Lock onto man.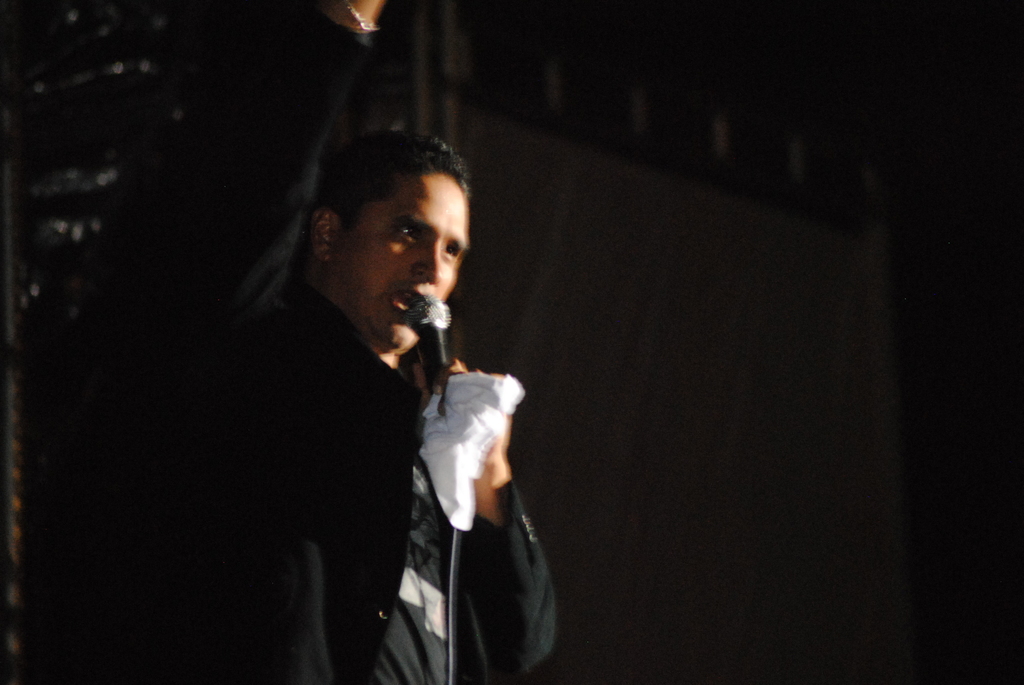
Locked: box=[113, 81, 634, 668].
